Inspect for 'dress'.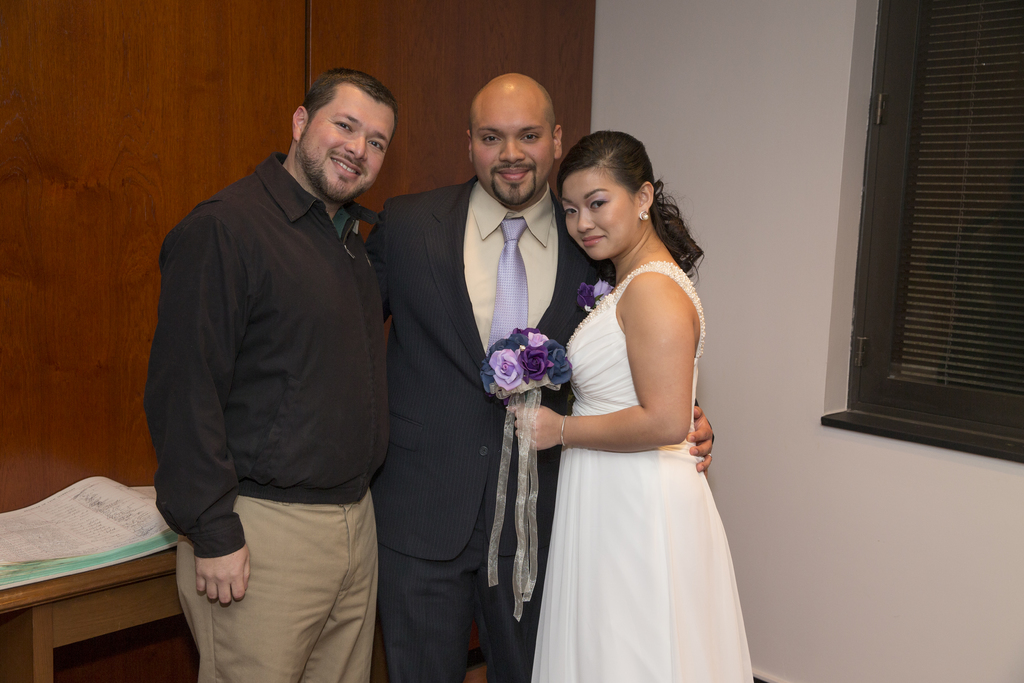
Inspection: (527, 209, 769, 681).
